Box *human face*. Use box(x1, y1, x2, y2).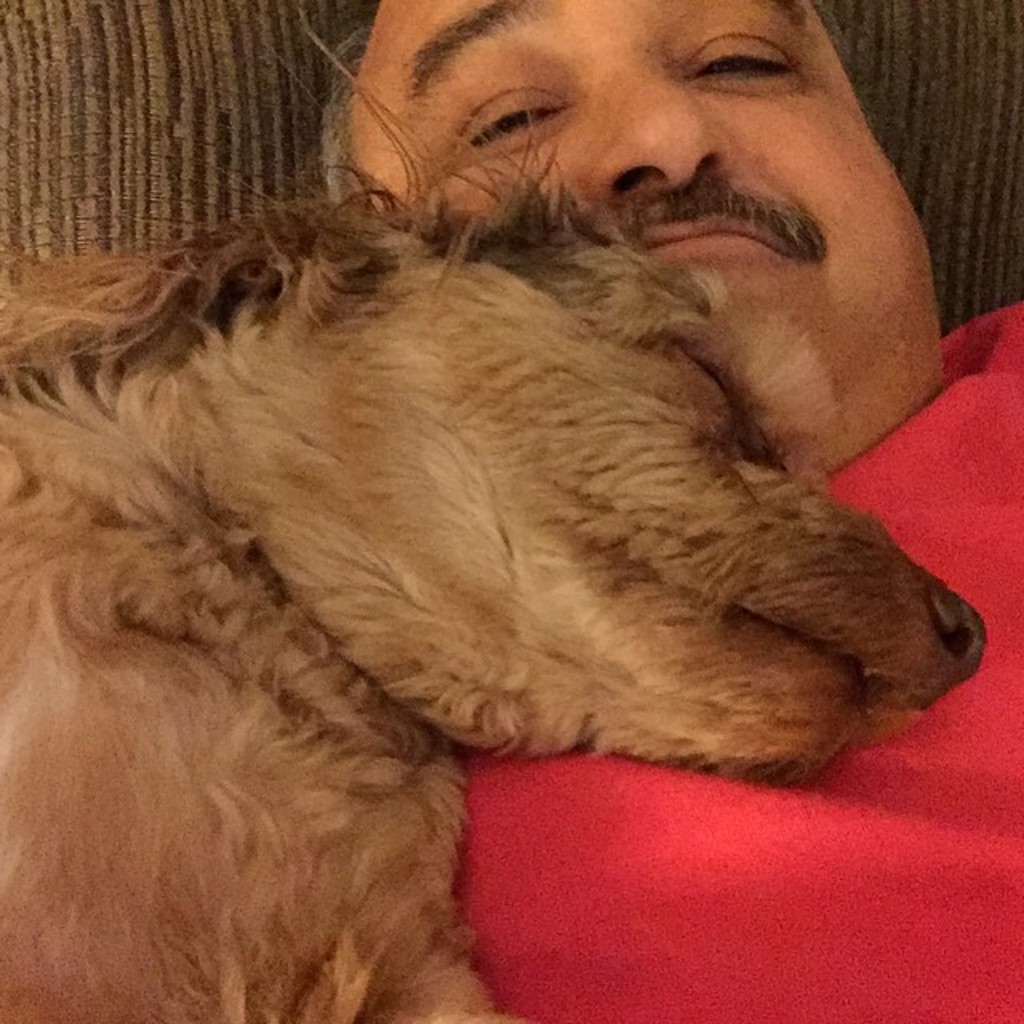
box(360, 0, 949, 466).
